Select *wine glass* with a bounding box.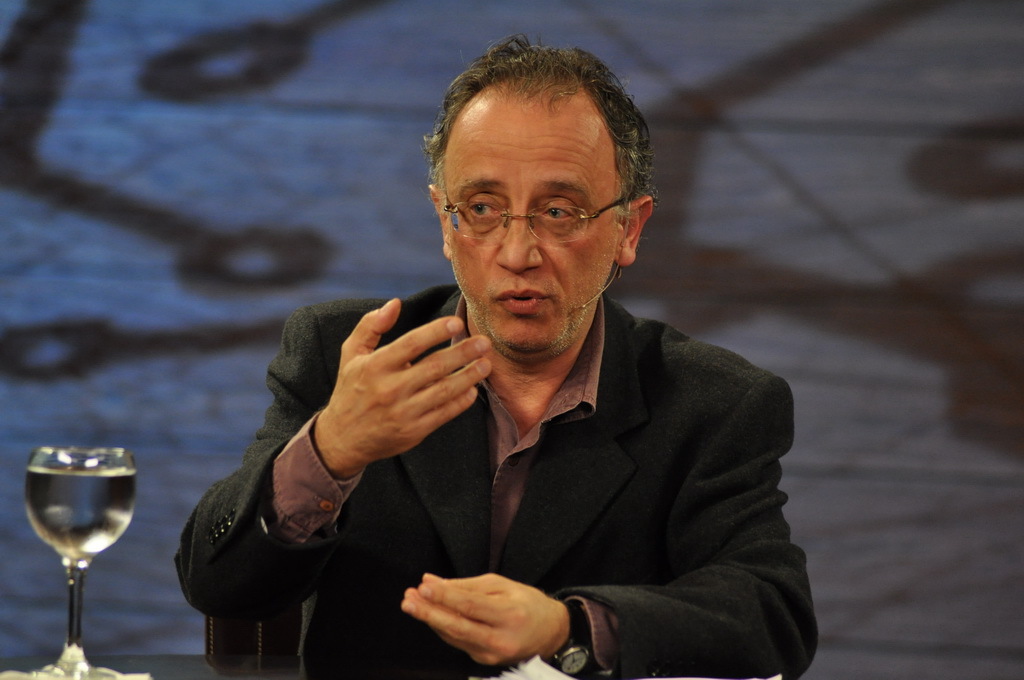
region(23, 442, 133, 679).
